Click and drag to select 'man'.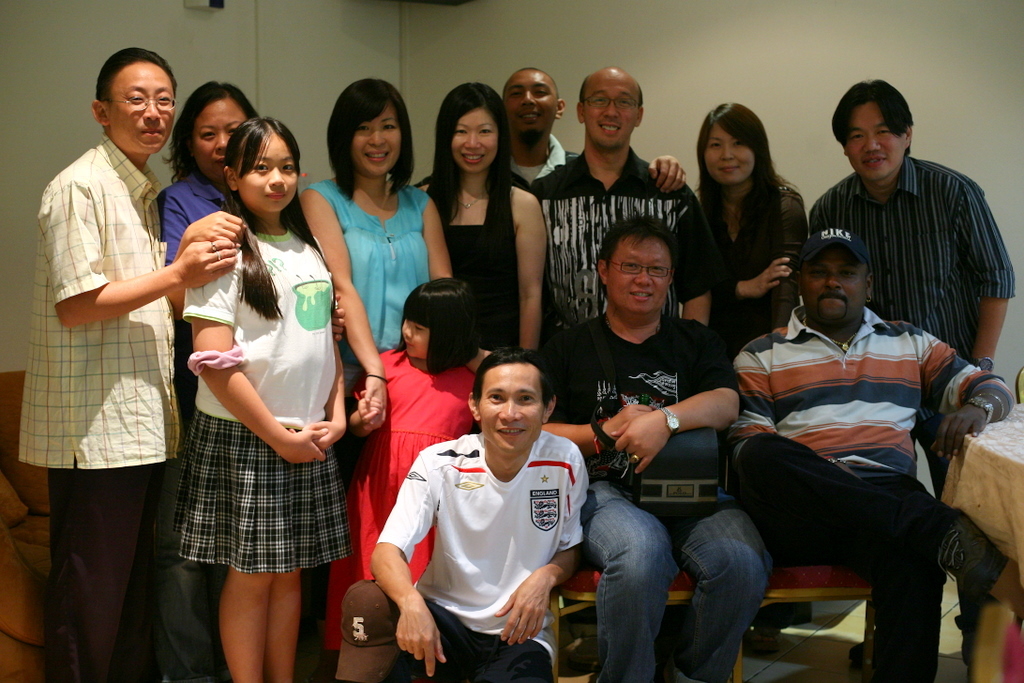
Selection: box=[537, 207, 773, 682].
